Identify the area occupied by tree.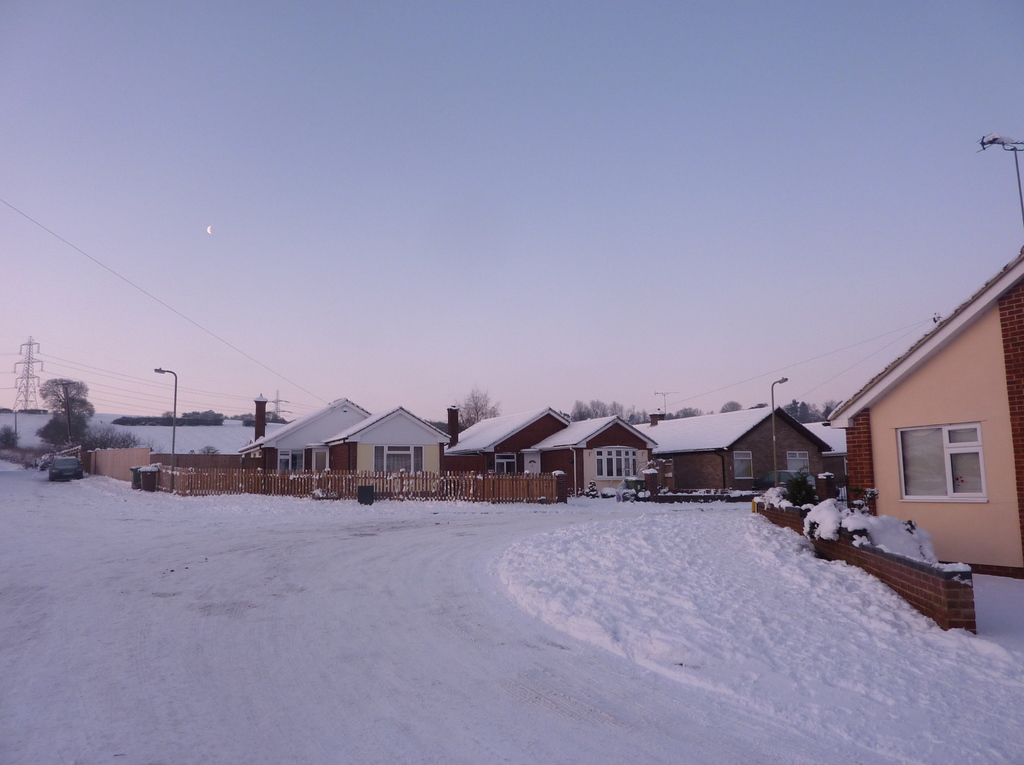
Area: locate(722, 400, 743, 412).
